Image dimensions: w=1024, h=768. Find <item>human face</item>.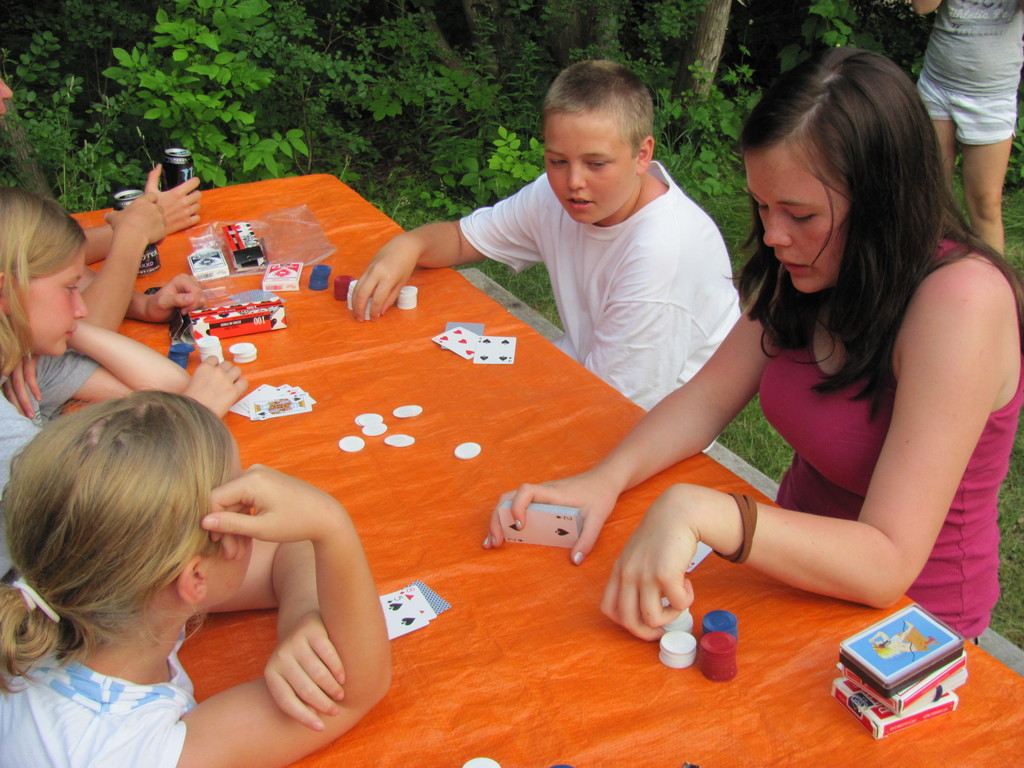
select_region(746, 135, 853, 298).
